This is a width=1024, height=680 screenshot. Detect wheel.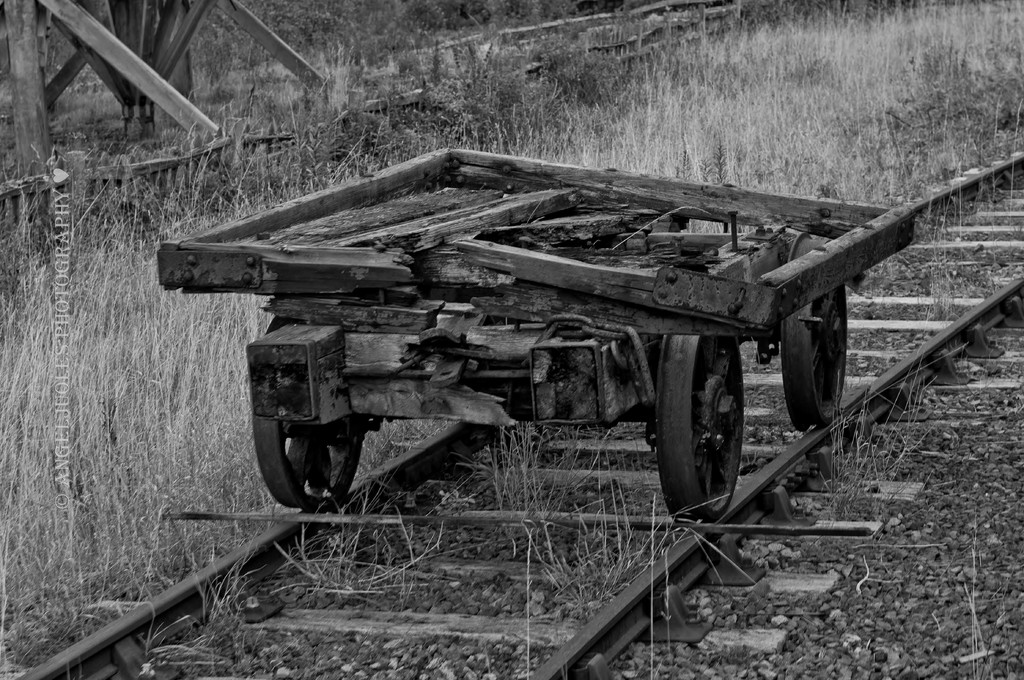
box=[257, 310, 376, 512].
